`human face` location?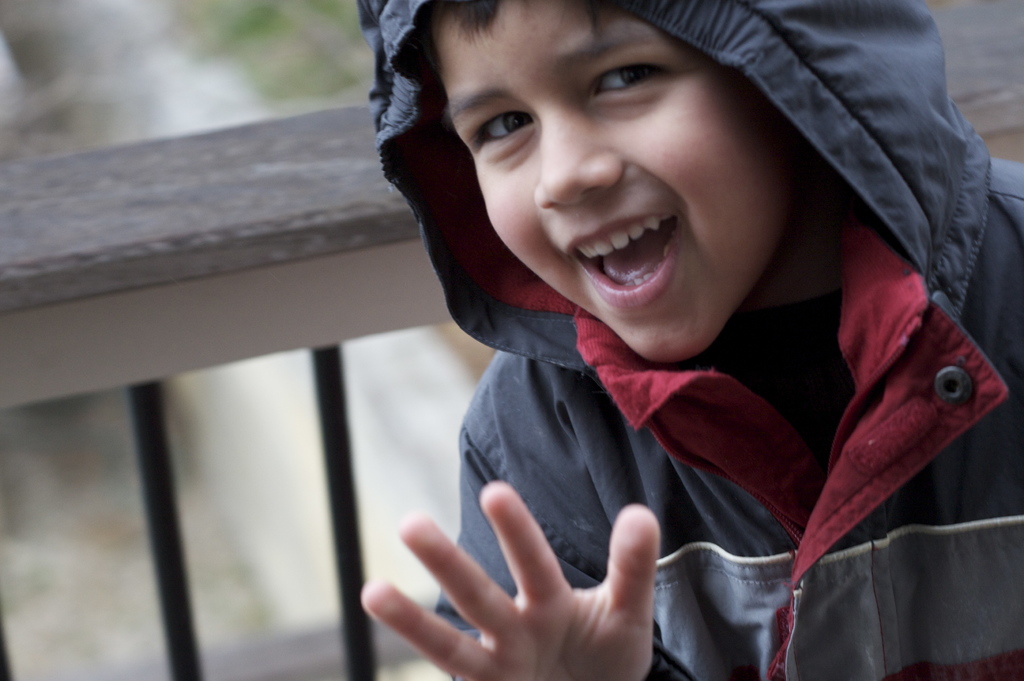
{"x1": 424, "y1": 0, "x2": 798, "y2": 362}
